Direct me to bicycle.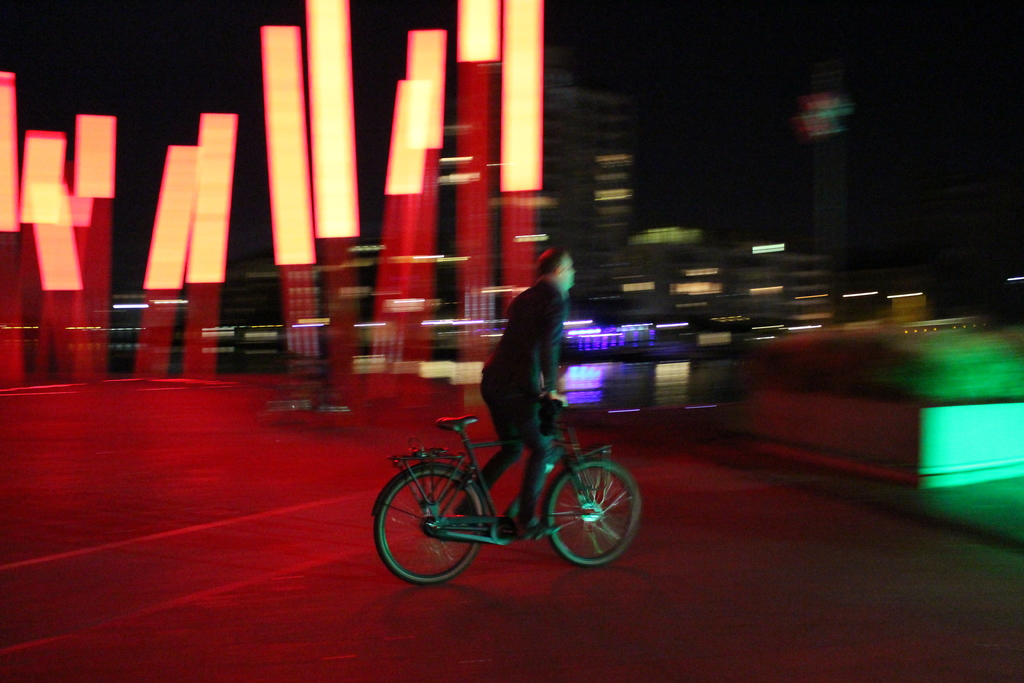
Direction: {"left": 373, "top": 390, "right": 657, "bottom": 590}.
